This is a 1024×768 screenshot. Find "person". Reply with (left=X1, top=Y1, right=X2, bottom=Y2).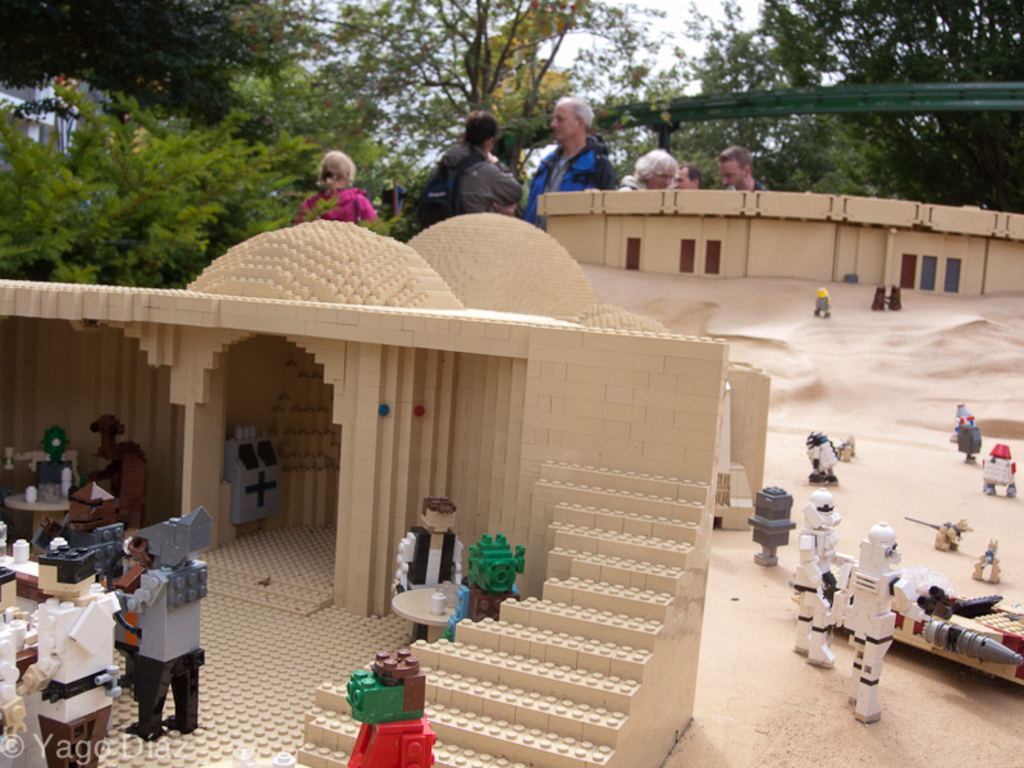
(left=285, top=145, right=380, bottom=233).
